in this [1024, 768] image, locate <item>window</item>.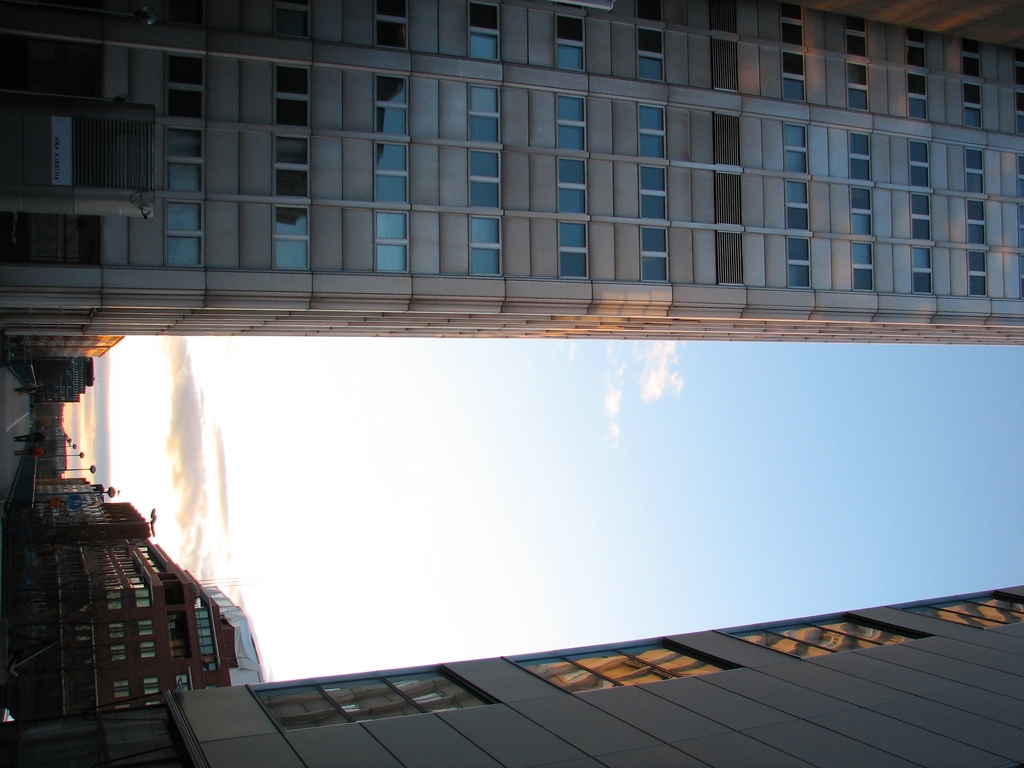
Bounding box: {"left": 1016, "top": 50, "right": 1023, "bottom": 84}.
